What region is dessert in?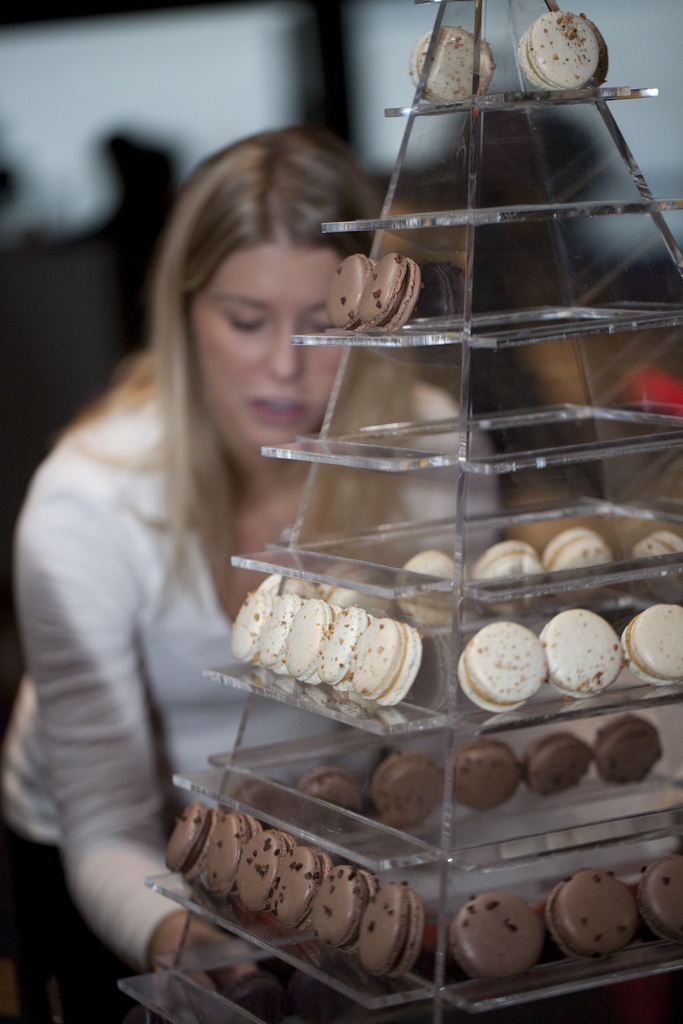
select_region(632, 525, 682, 603).
